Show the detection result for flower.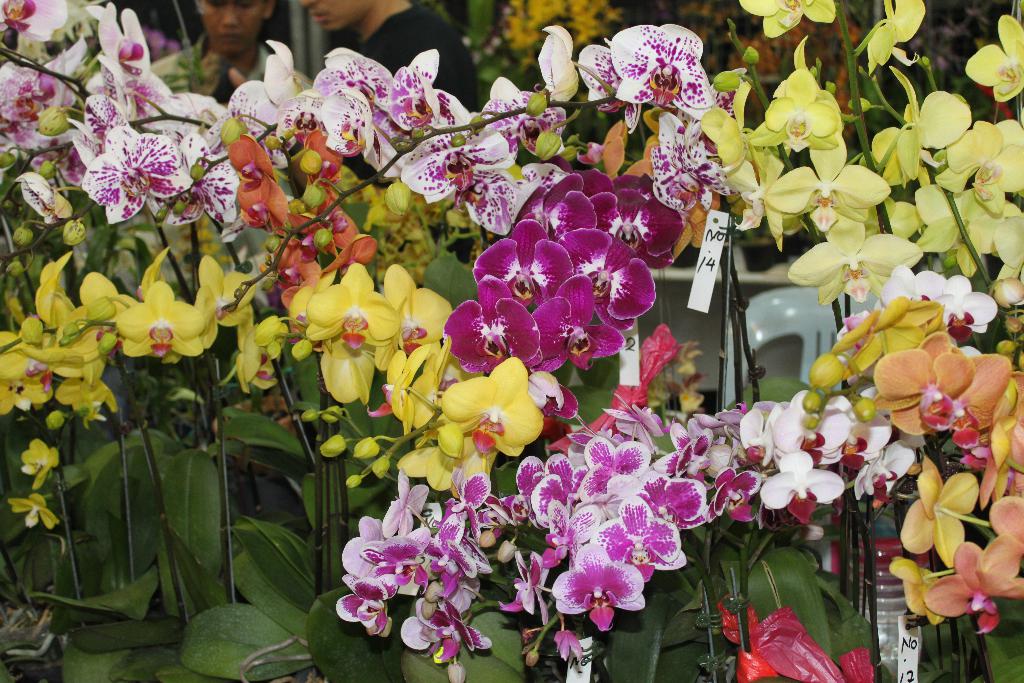
Rect(6, 493, 60, 529).
